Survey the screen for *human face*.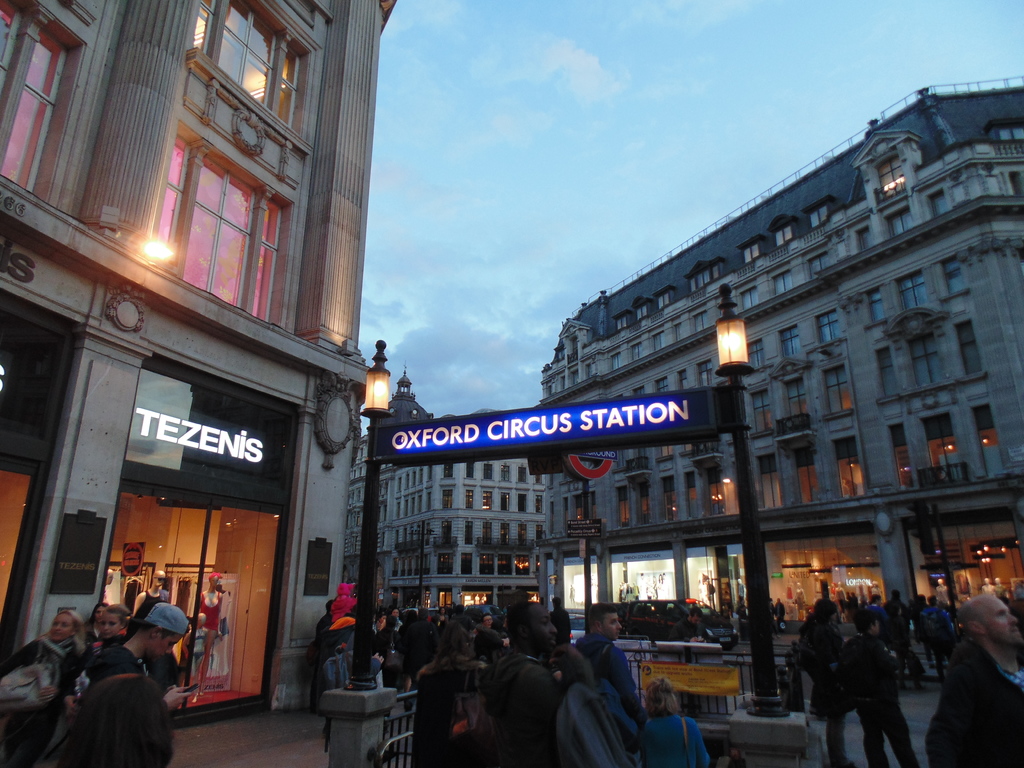
Survey found: BBox(96, 610, 124, 641).
